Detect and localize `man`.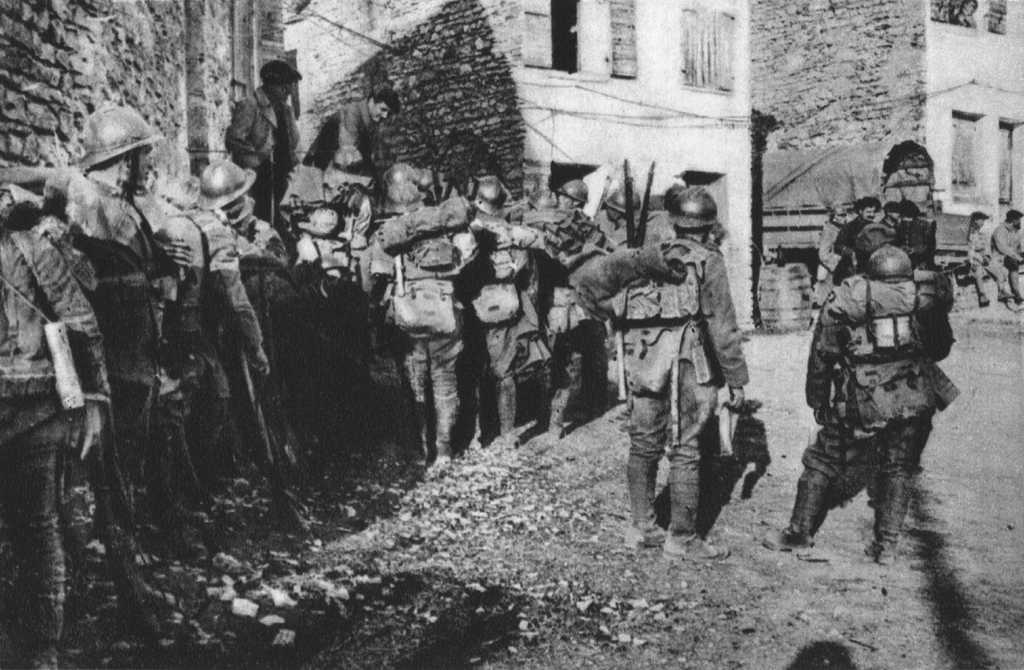
Localized at l=197, t=156, r=297, b=470.
